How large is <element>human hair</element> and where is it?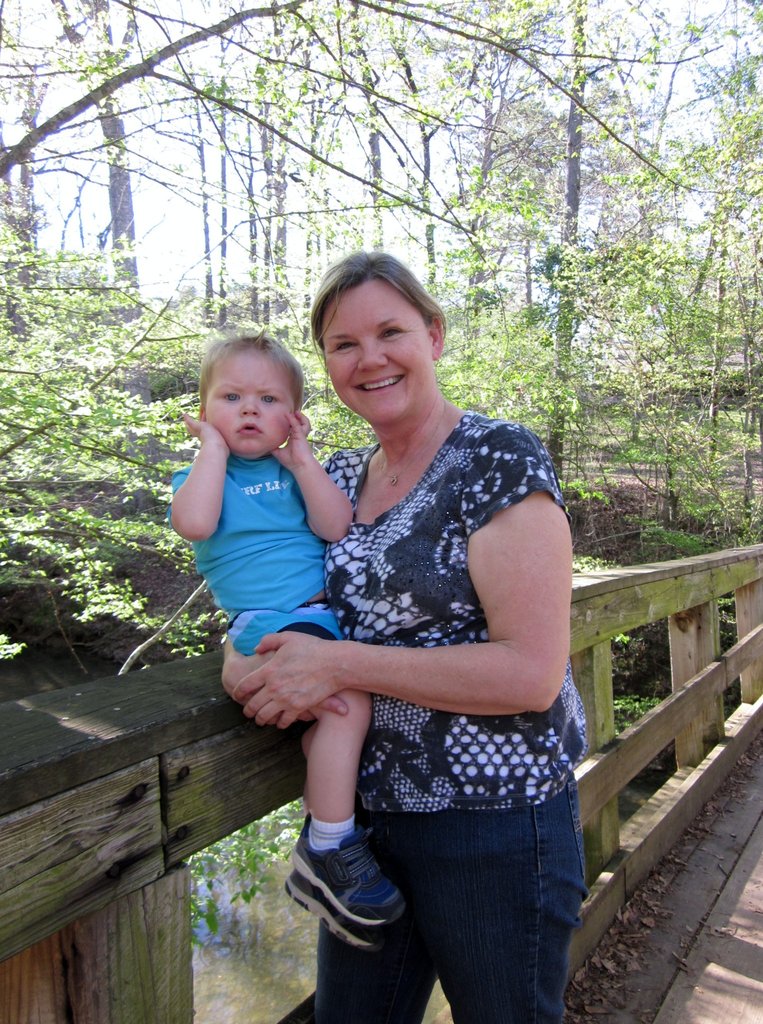
Bounding box: bbox=(199, 335, 306, 435).
